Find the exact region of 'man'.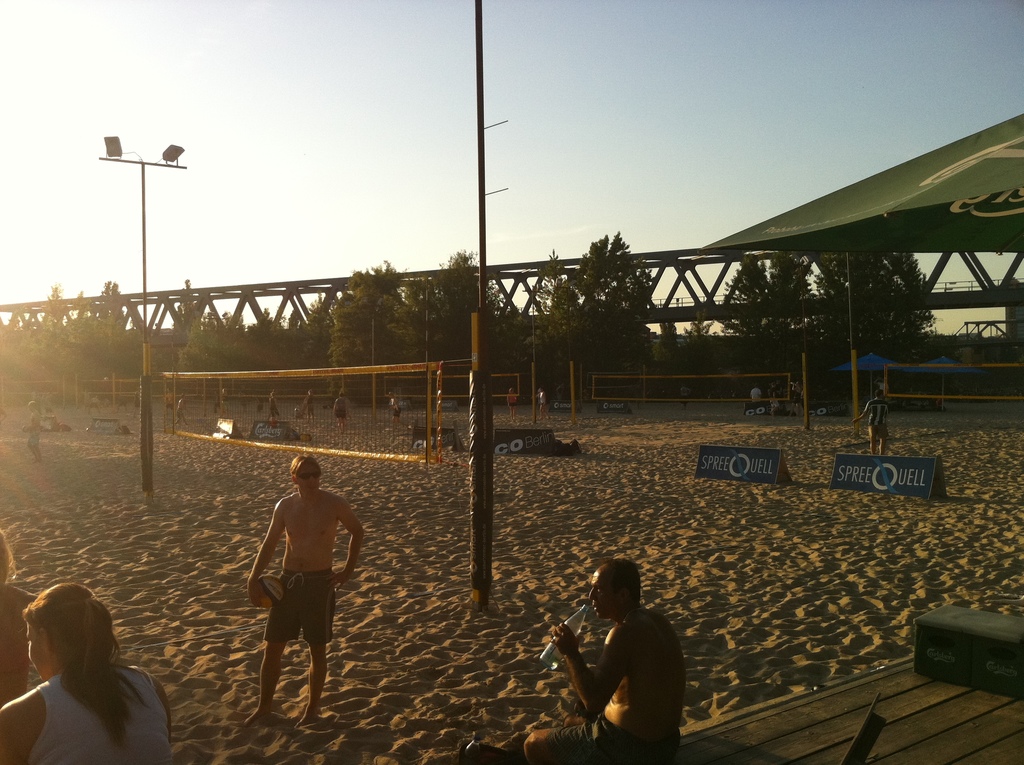
Exact region: box(238, 458, 352, 729).
